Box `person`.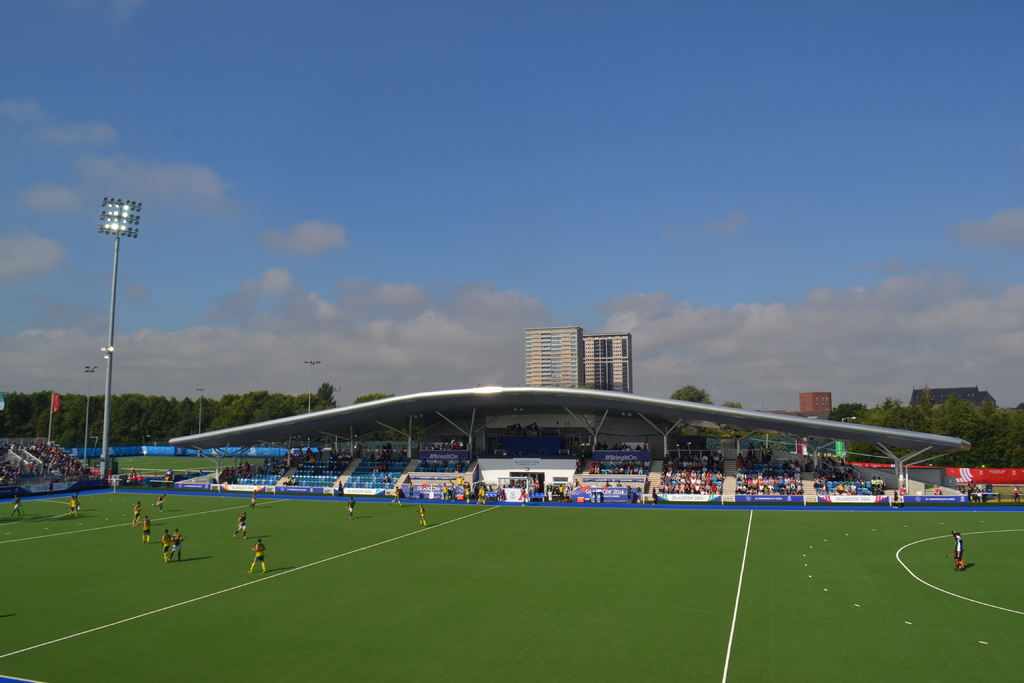
bbox=(954, 527, 966, 570).
